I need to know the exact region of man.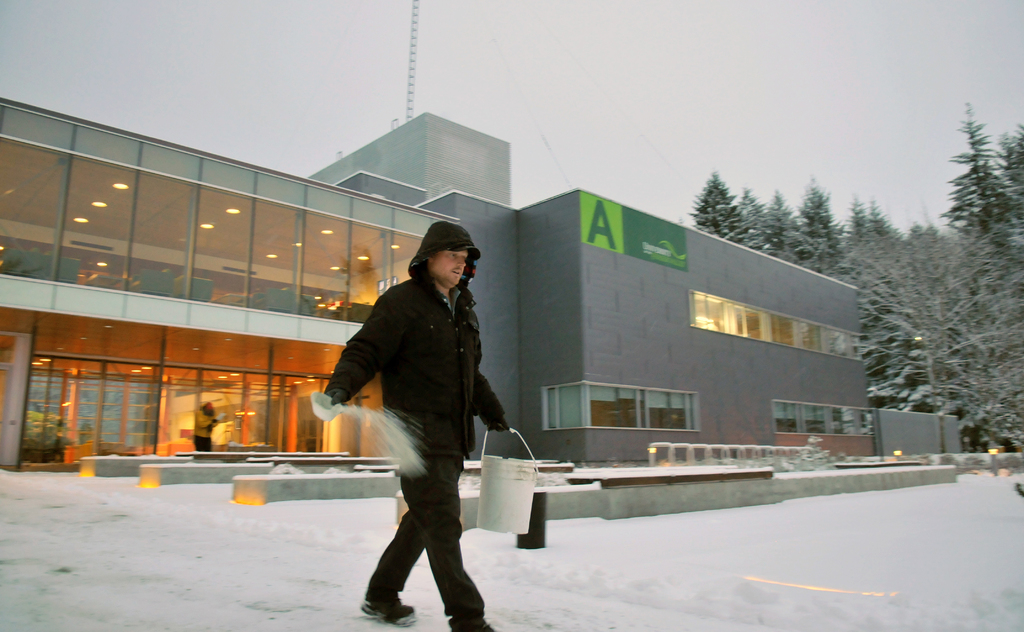
Region: {"left": 316, "top": 223, "right": 510, "bottom": 619}.
